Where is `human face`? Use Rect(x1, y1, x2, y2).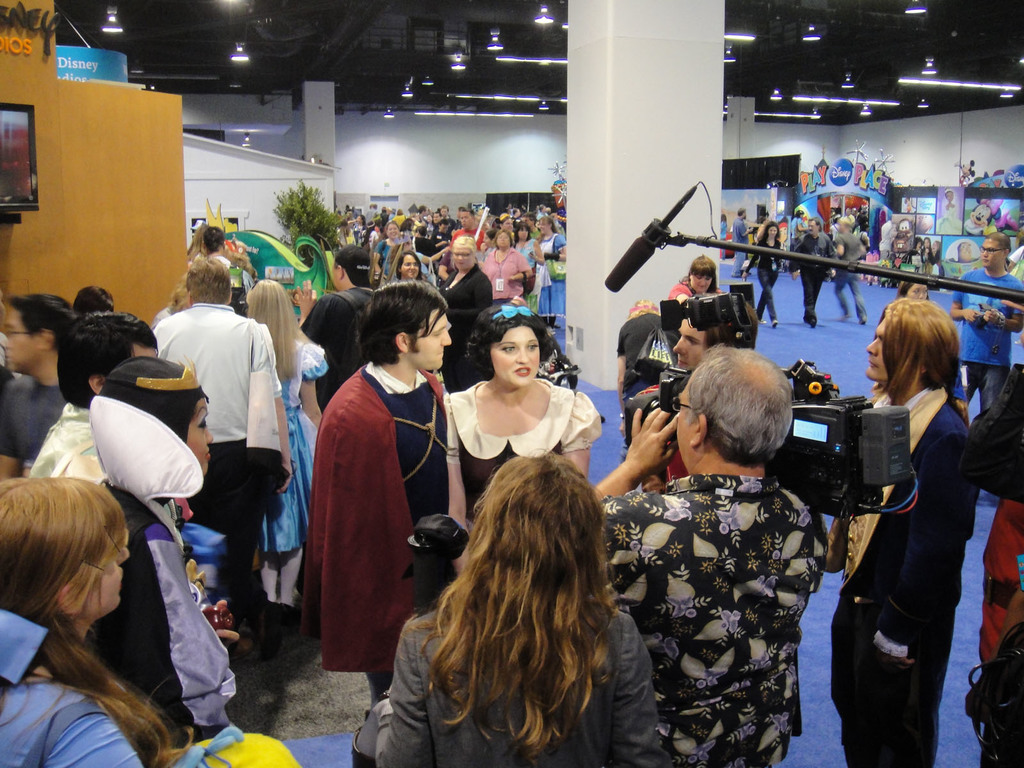
Rect(0, 303, 38, 368).
